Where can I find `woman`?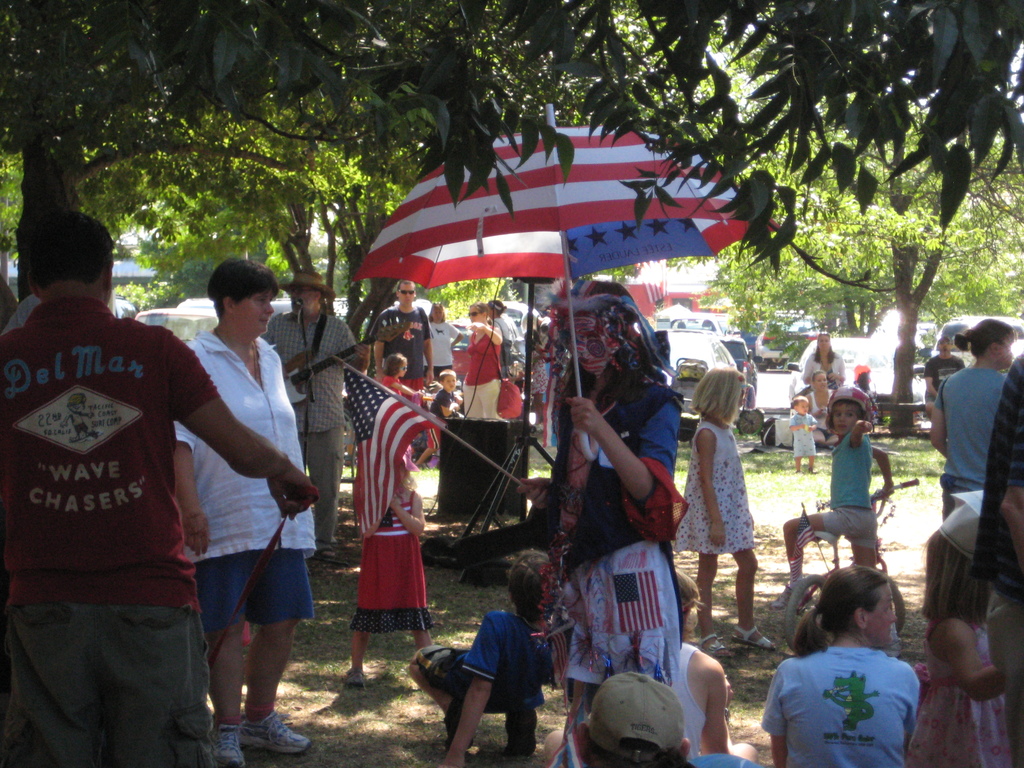
You can find it at 460, 300, 503, 420.
